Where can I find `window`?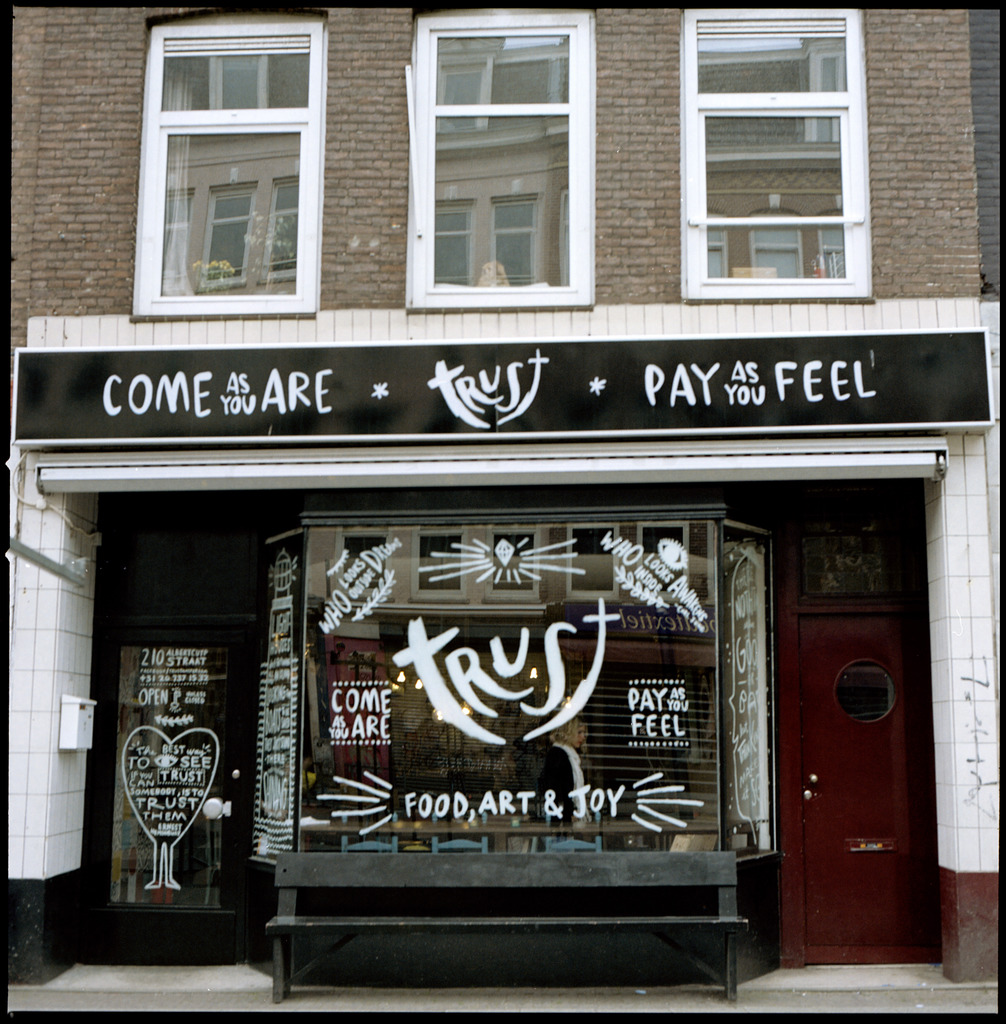
You can find it at detection(142, 4, 329, 326).
